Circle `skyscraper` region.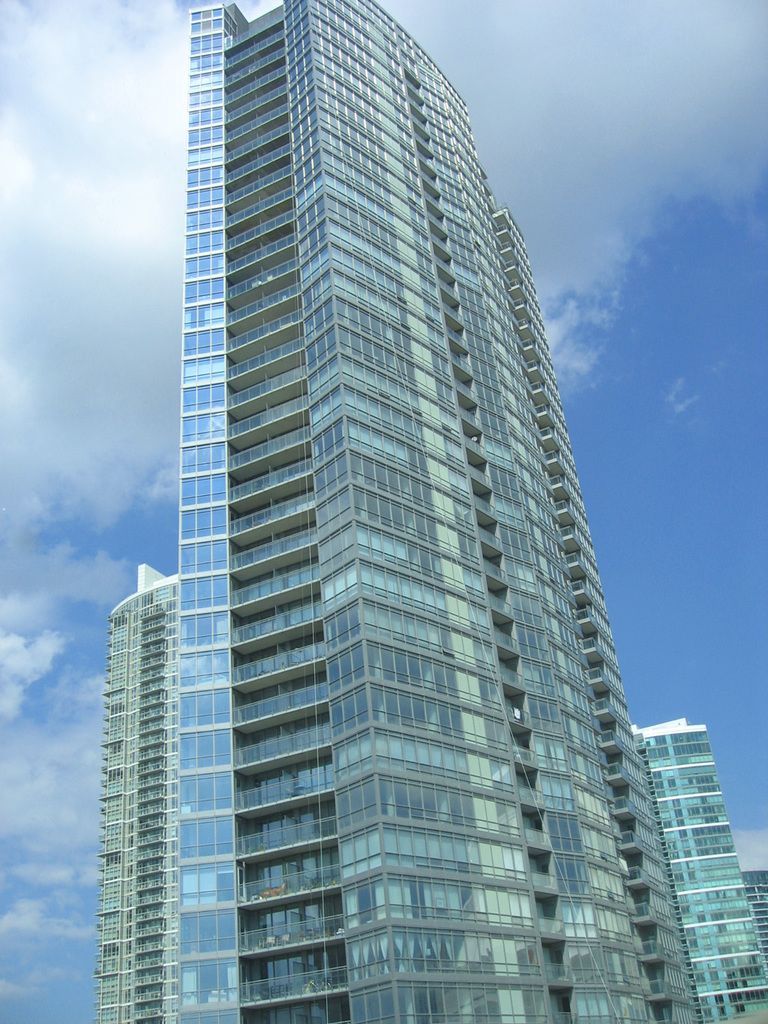
Region: 728/866/767/971.
